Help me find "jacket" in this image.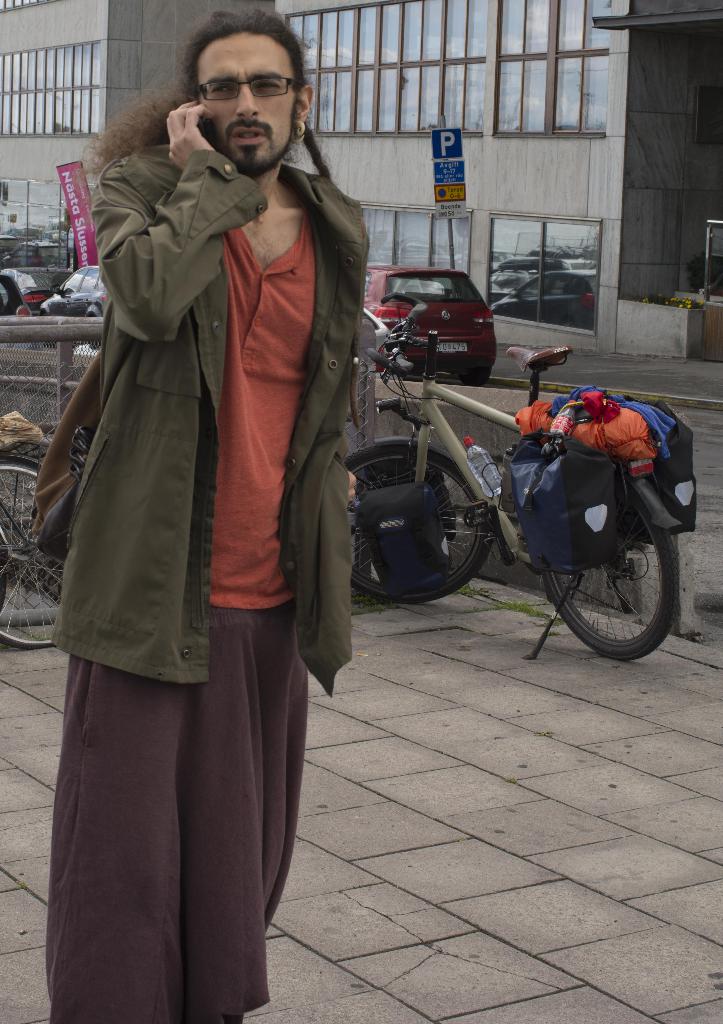
Found it: <region>13, 36, 360, 703</region>.
